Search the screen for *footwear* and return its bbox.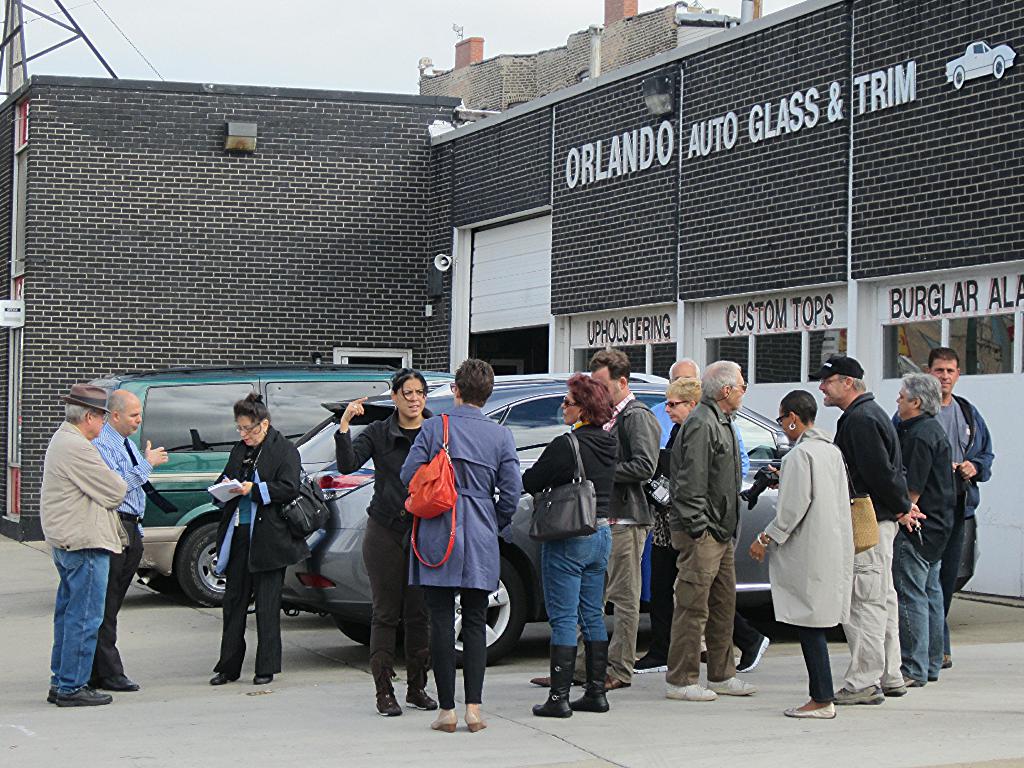
Found: crop(628, 655, 677, 673).
